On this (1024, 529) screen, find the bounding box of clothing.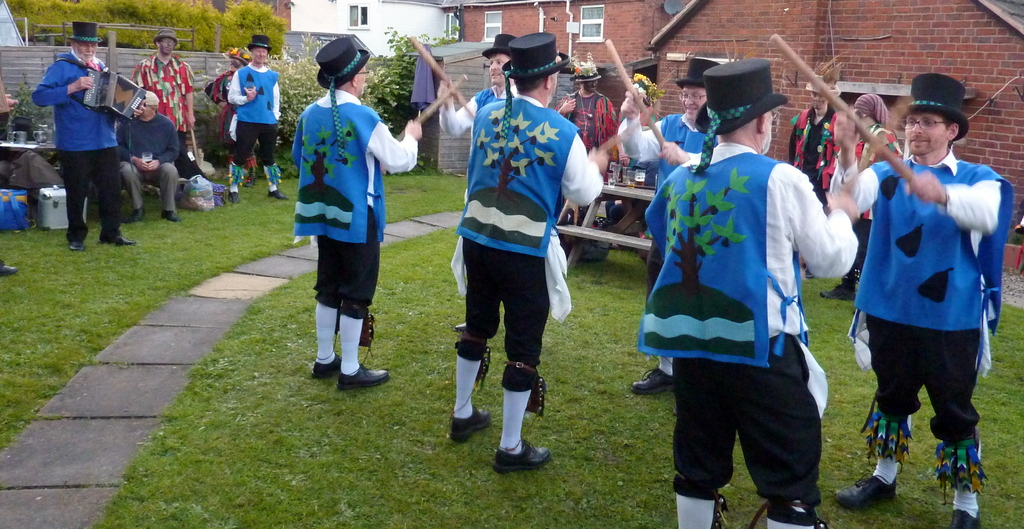
Bounding box: 620,110,721,368.
